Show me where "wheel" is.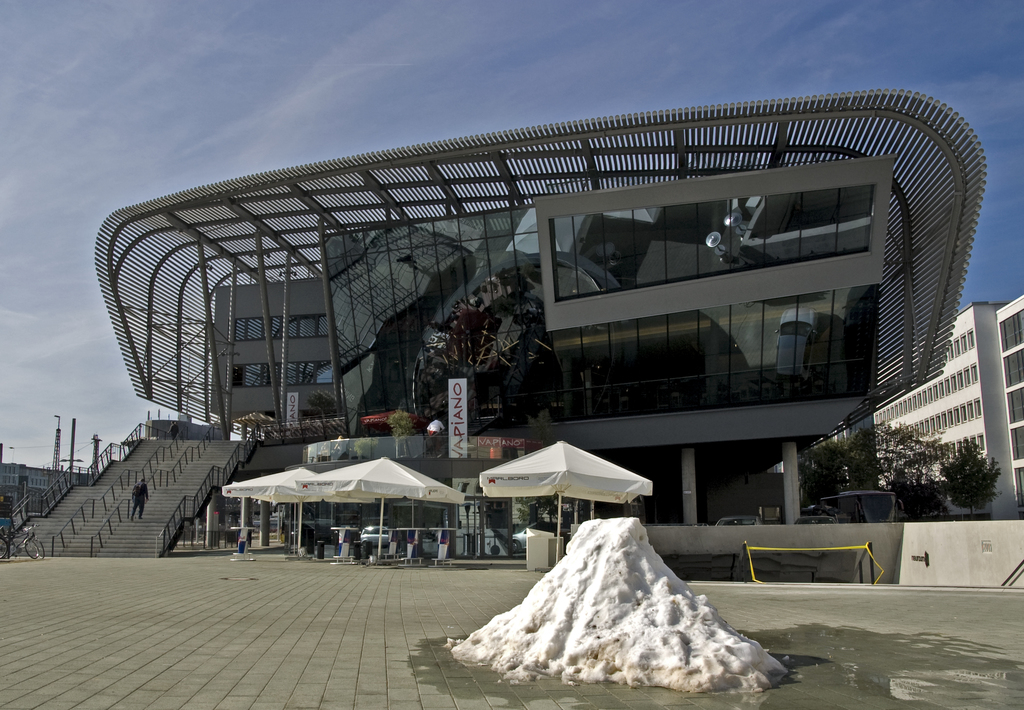
"wheel" is at (25,537,40,561).
